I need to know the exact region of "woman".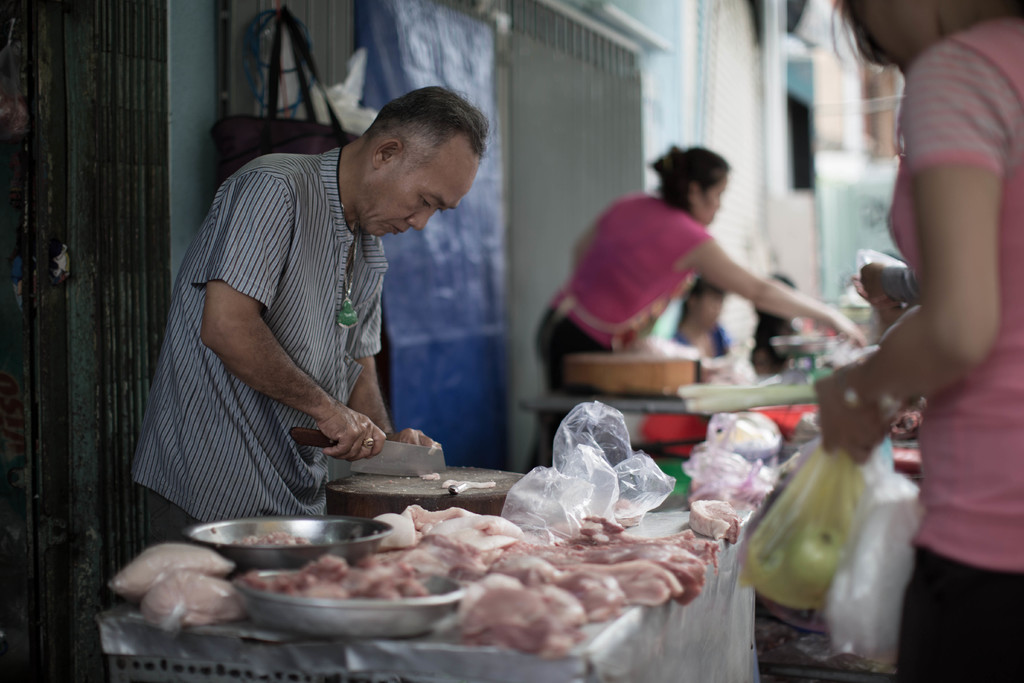
Region: {"left": 672, "top": 273, "right": 743, "bottom": 386}.
